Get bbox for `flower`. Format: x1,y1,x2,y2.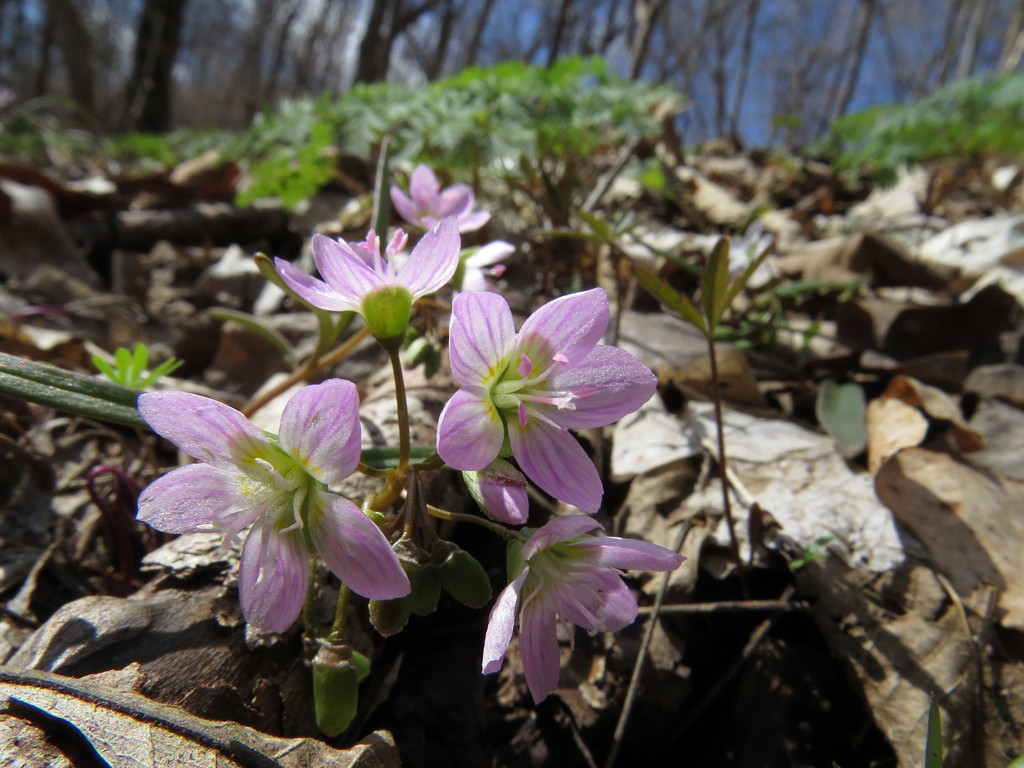
387,157,494,248.
